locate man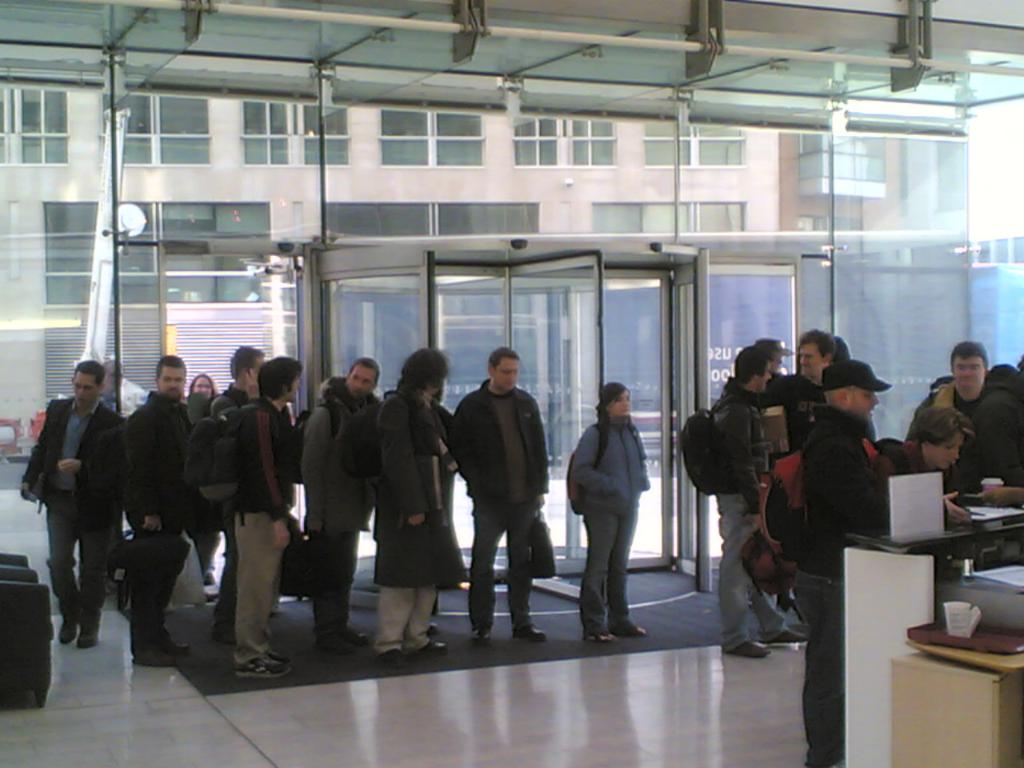
{"left": 459, "top": 352, "right": 556, "bottom": 641}
